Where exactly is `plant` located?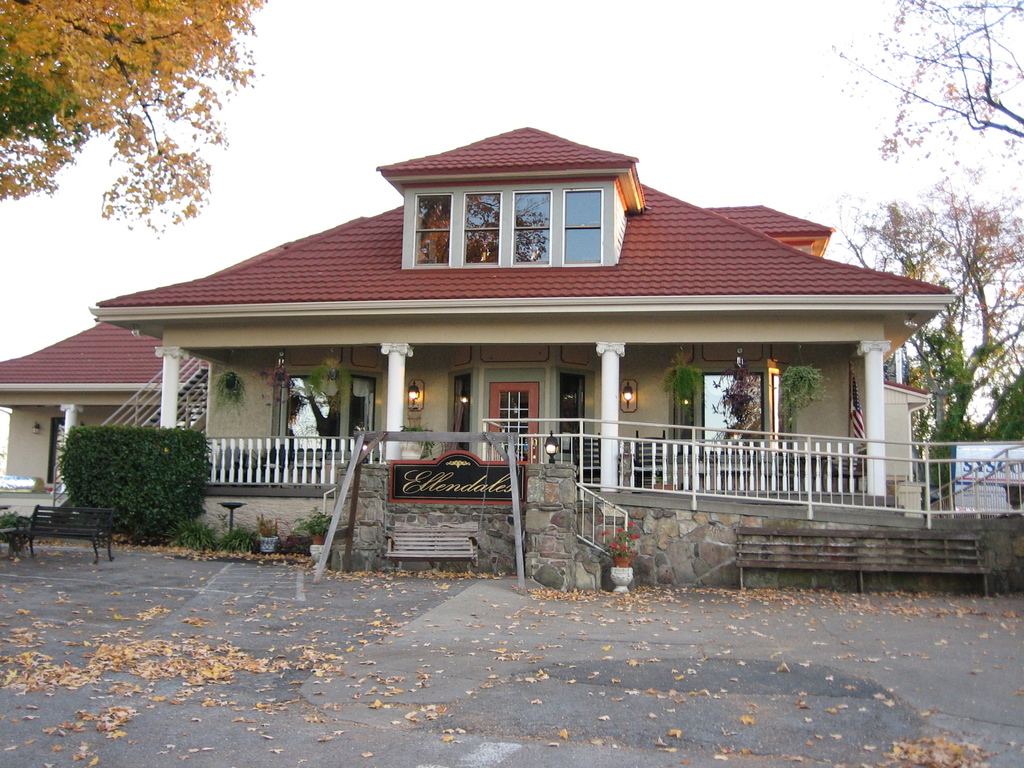
Its bounding box is <bbox>665, 470, 671, 483</bbox>.
